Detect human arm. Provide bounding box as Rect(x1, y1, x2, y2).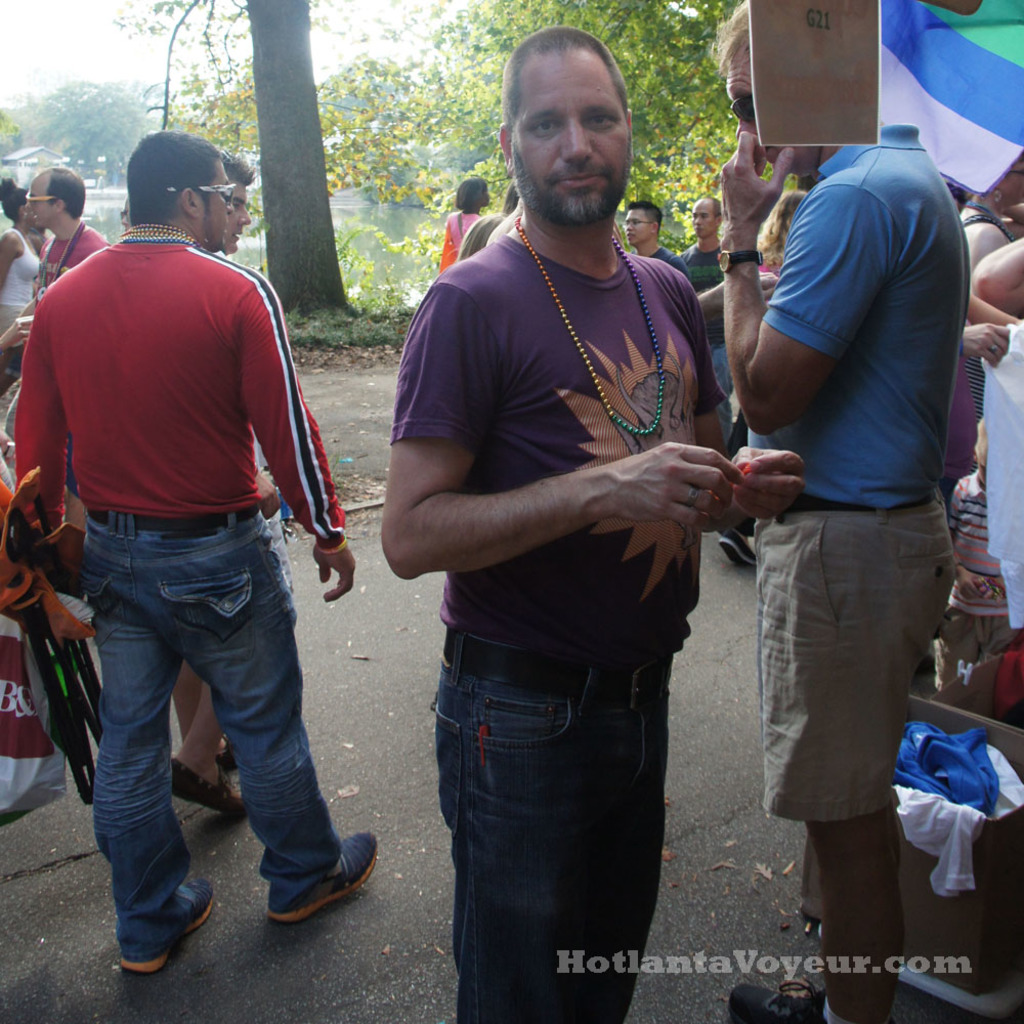
Rect(237, 279, 358, 600).
